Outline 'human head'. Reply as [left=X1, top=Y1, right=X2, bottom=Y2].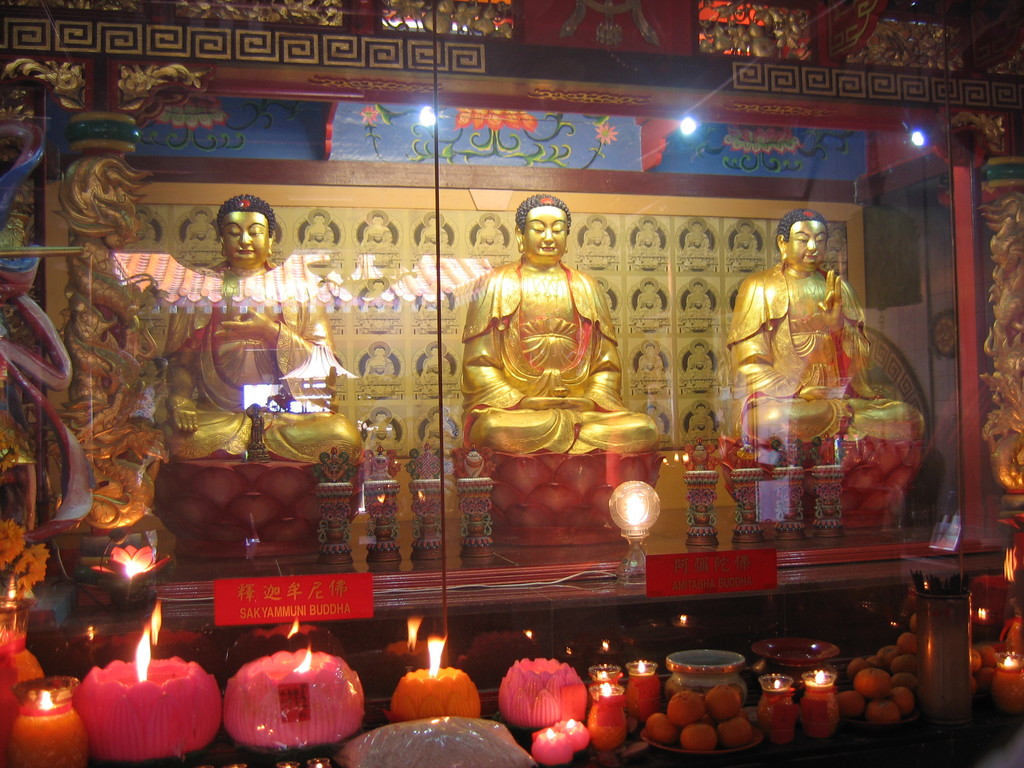
[left=199, top=195, right=280, bottom=268].
